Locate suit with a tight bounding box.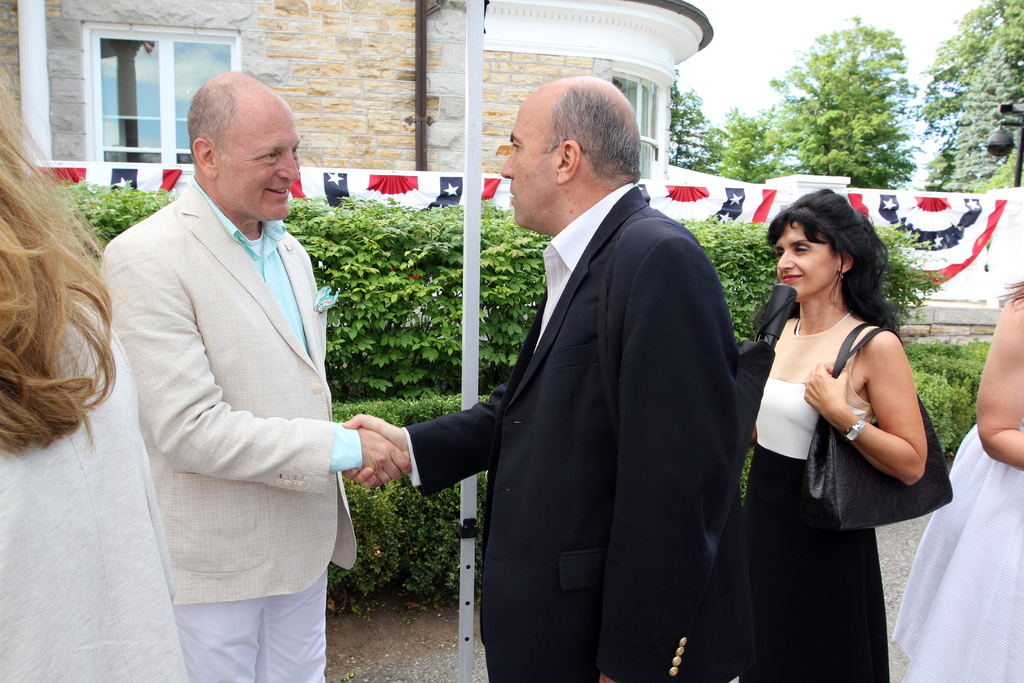
99, 173, 362, 605.
